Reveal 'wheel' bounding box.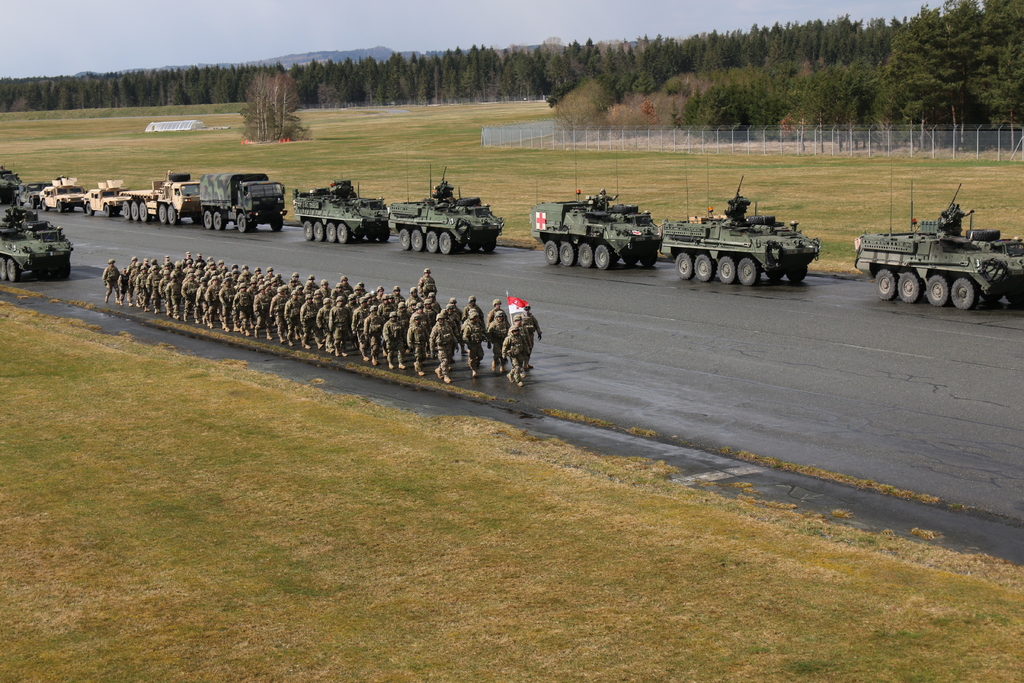
Revealed: box(302, 222, 316, 242).
